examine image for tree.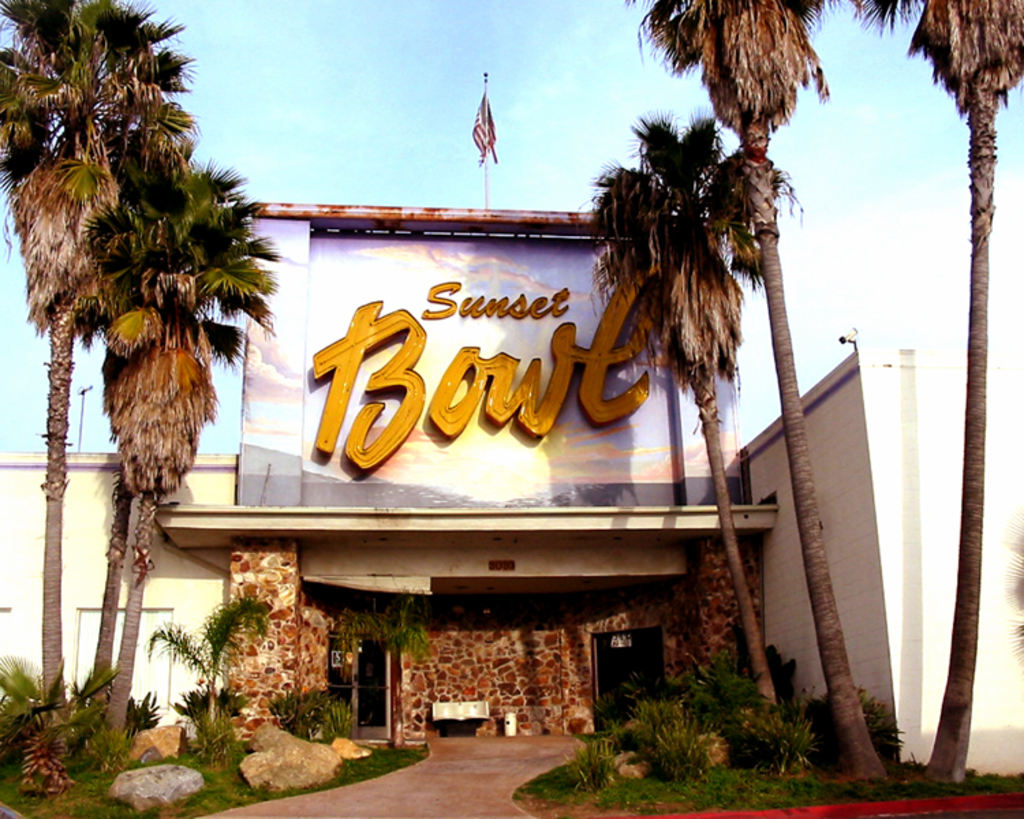
Examination result: [x1=86, y1=137, x2=292, y2=699].
